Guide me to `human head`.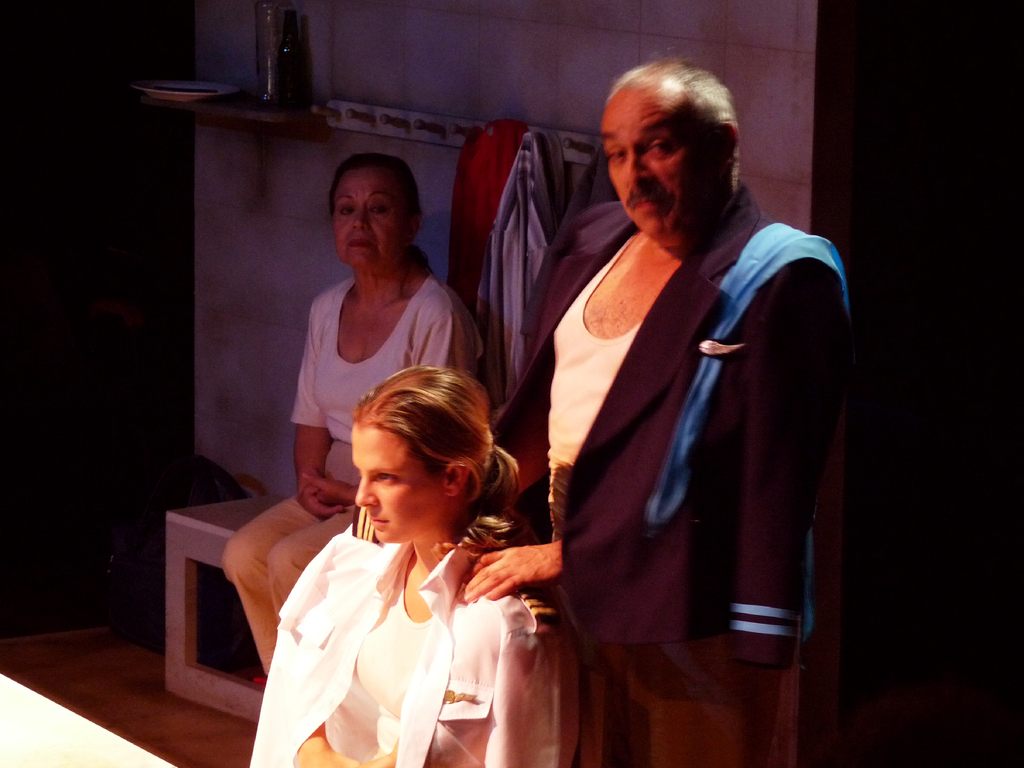
Guidance: detection(326, 154, 428, 273).
